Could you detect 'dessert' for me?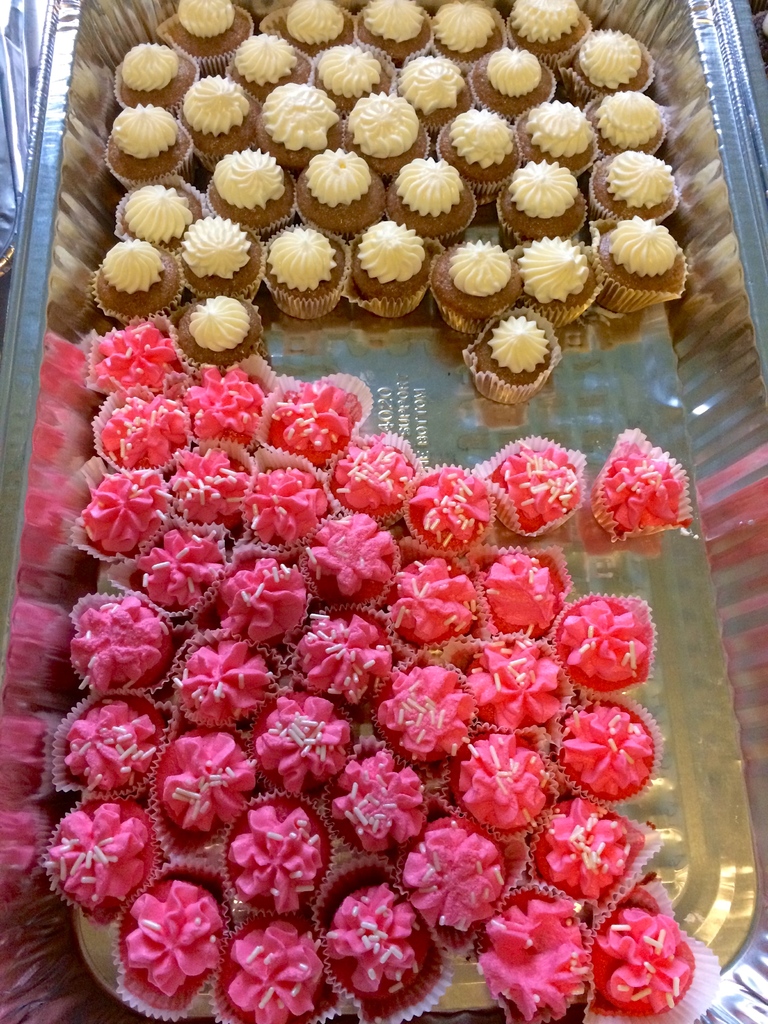
Detection result: detection(335, 96, 406, 164).
